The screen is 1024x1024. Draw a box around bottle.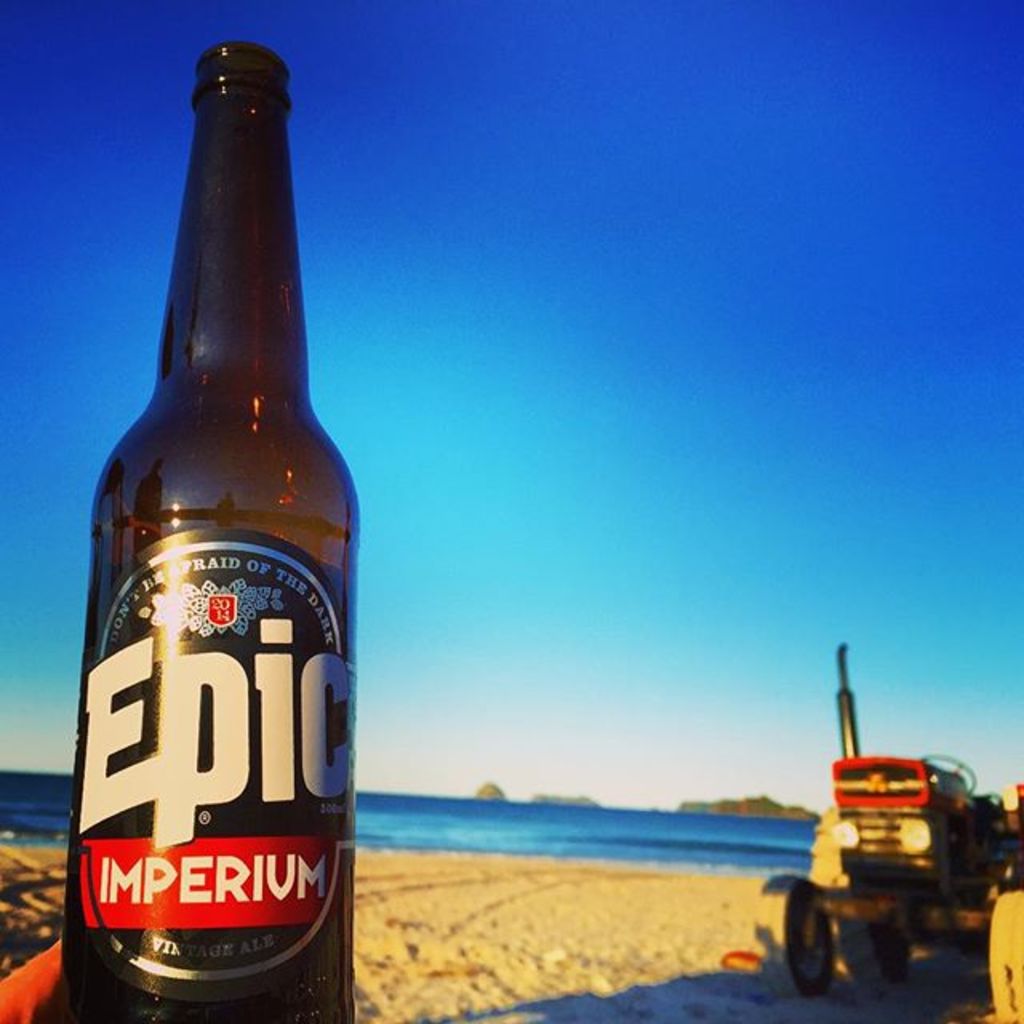
<box>59,82,379,1023</box>.
